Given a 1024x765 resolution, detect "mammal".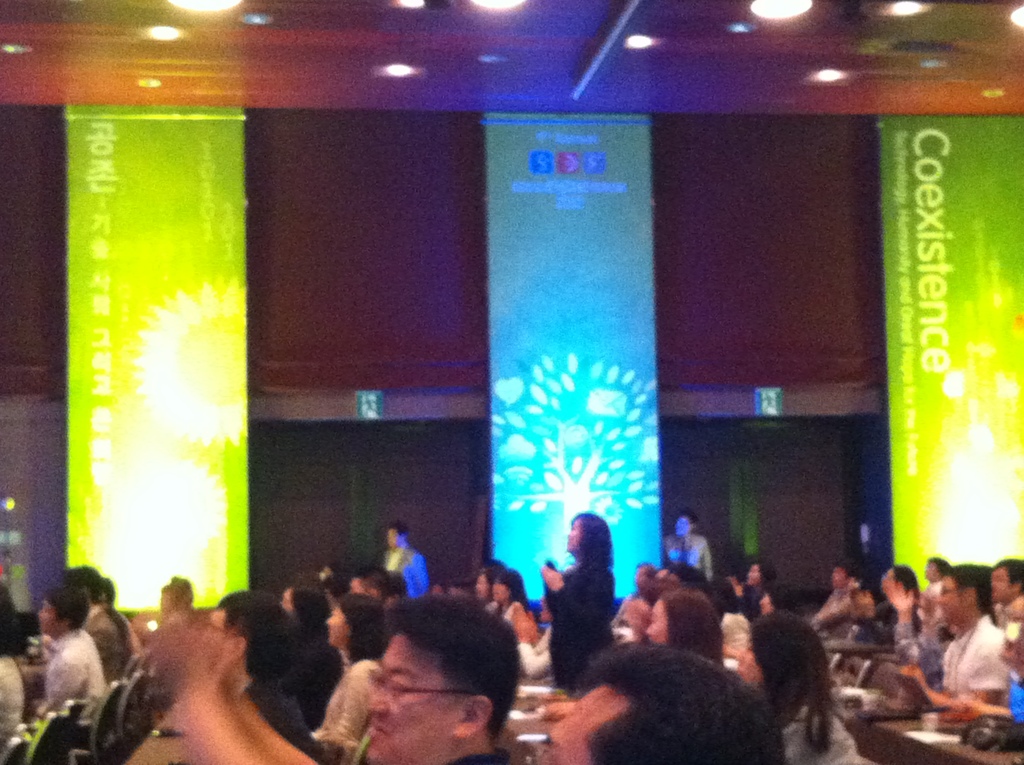
l=542, t=509, r=617, b=688.
